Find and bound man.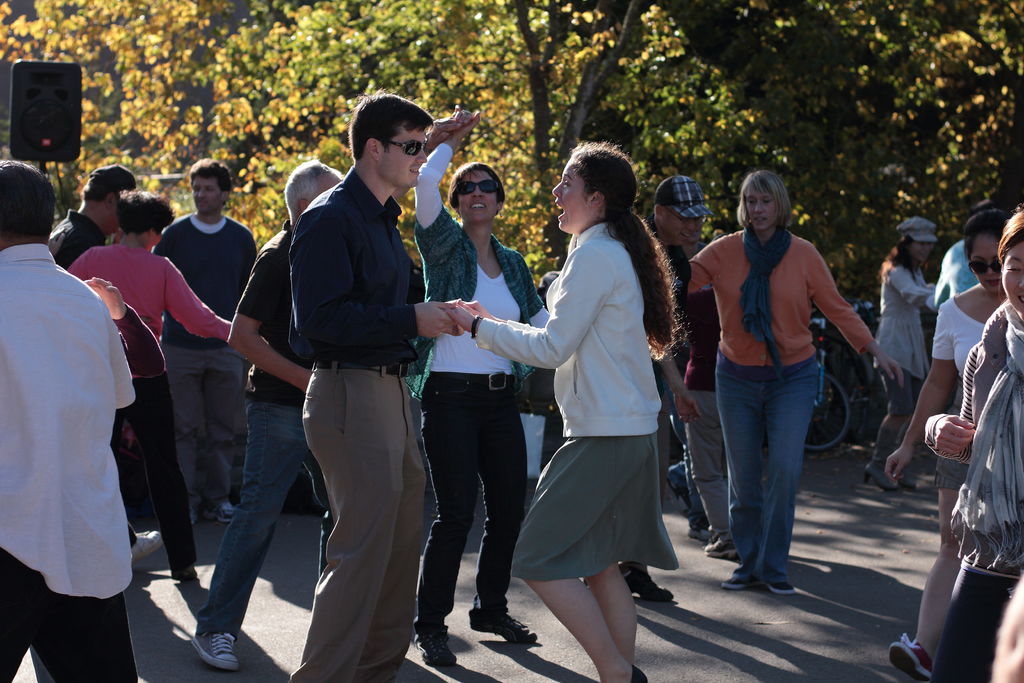
Bound: {"left": 42, "top": 161, "right": 141, "bottom": 268}.
